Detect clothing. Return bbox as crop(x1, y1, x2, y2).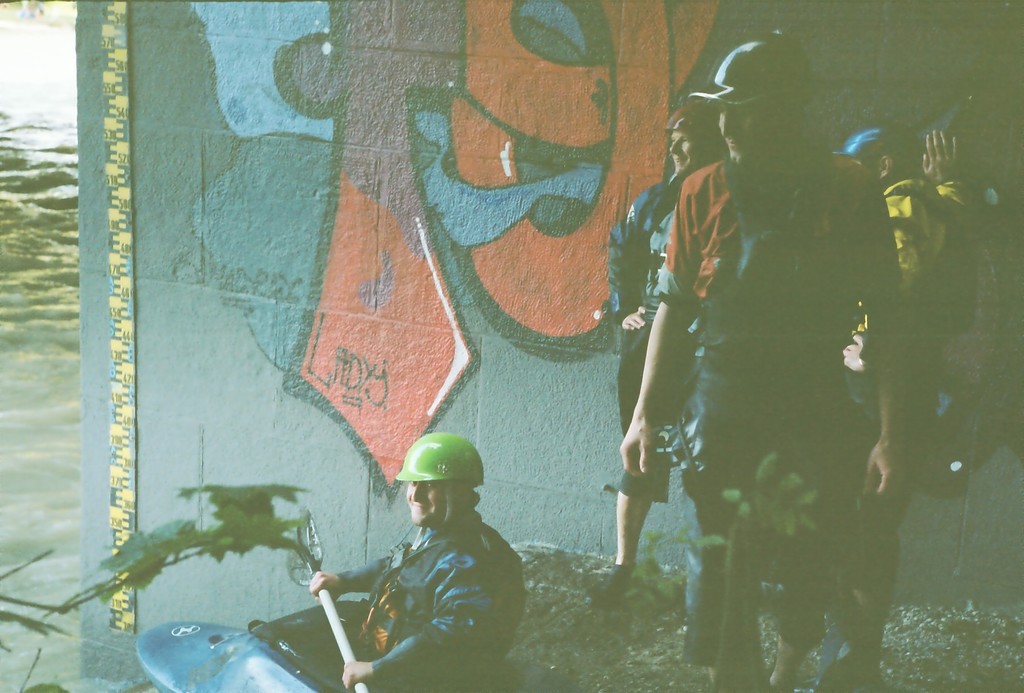
crop(653, 145, 903, 669).
